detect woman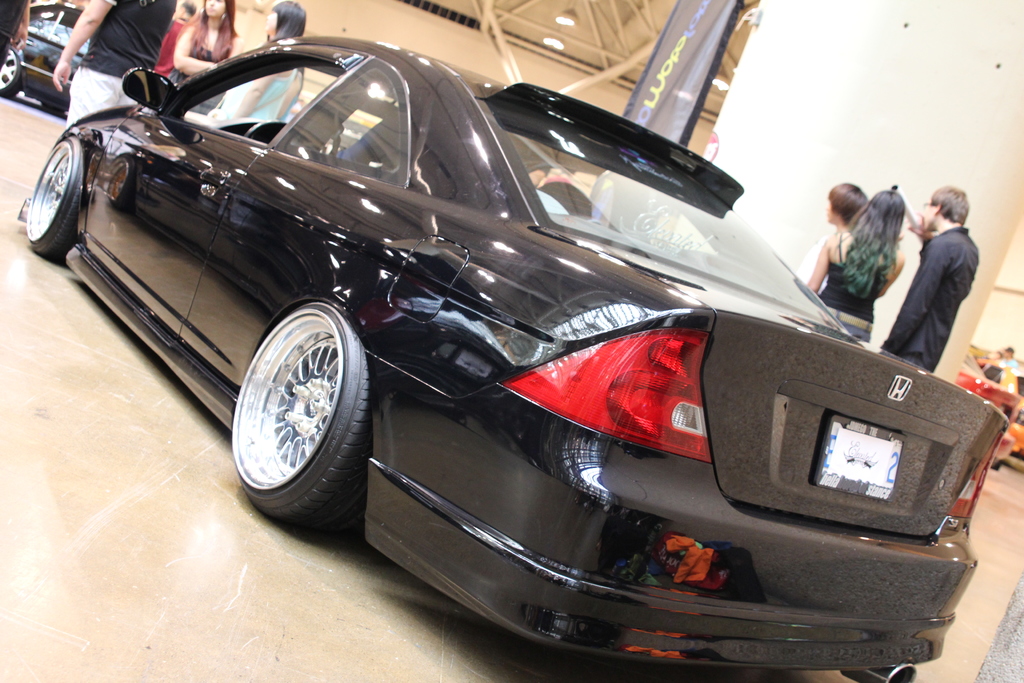
<region>804, 181, 936, 334</region>
